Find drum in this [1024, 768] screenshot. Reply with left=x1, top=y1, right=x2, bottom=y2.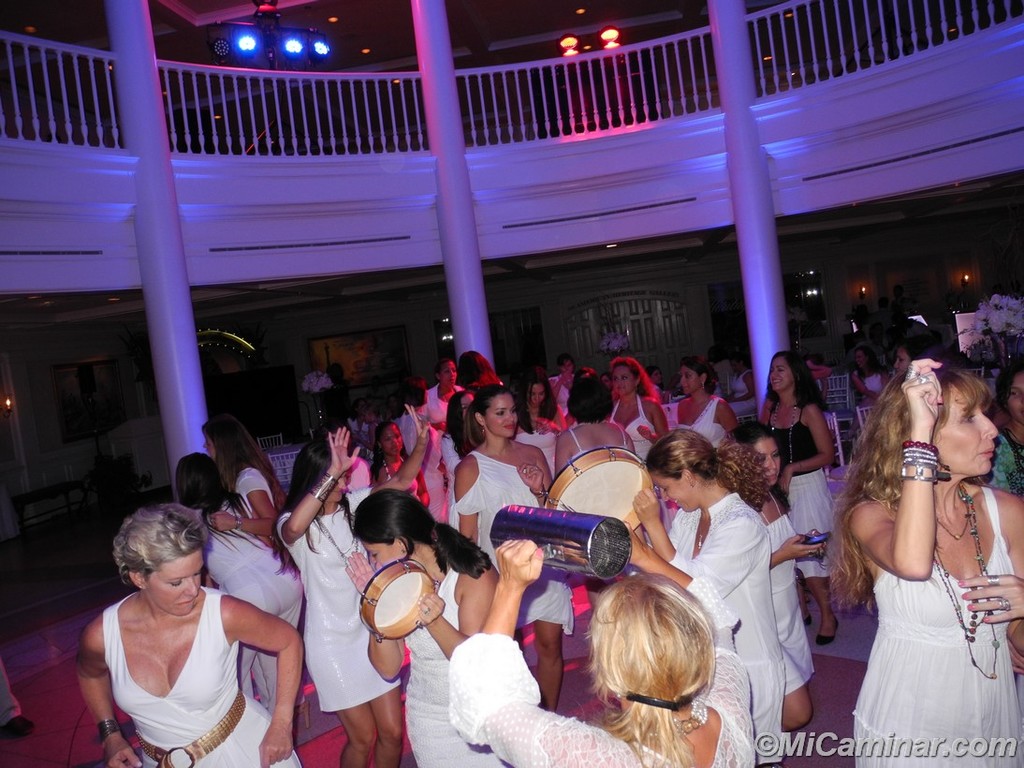
left=525, top=450, right=668, bottom=526.
